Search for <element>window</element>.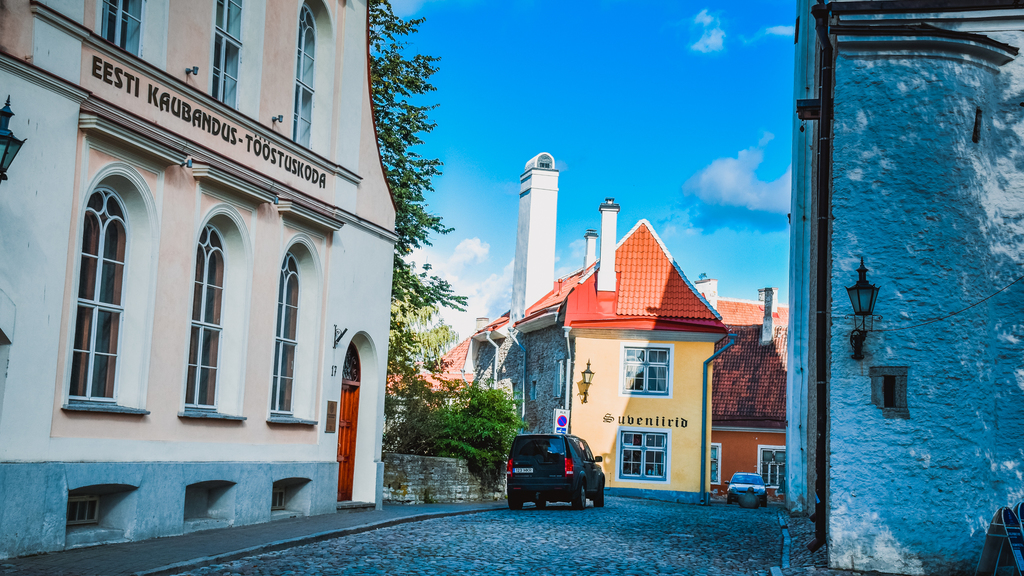
Found at bbox=(710, 443, 723, 483).
